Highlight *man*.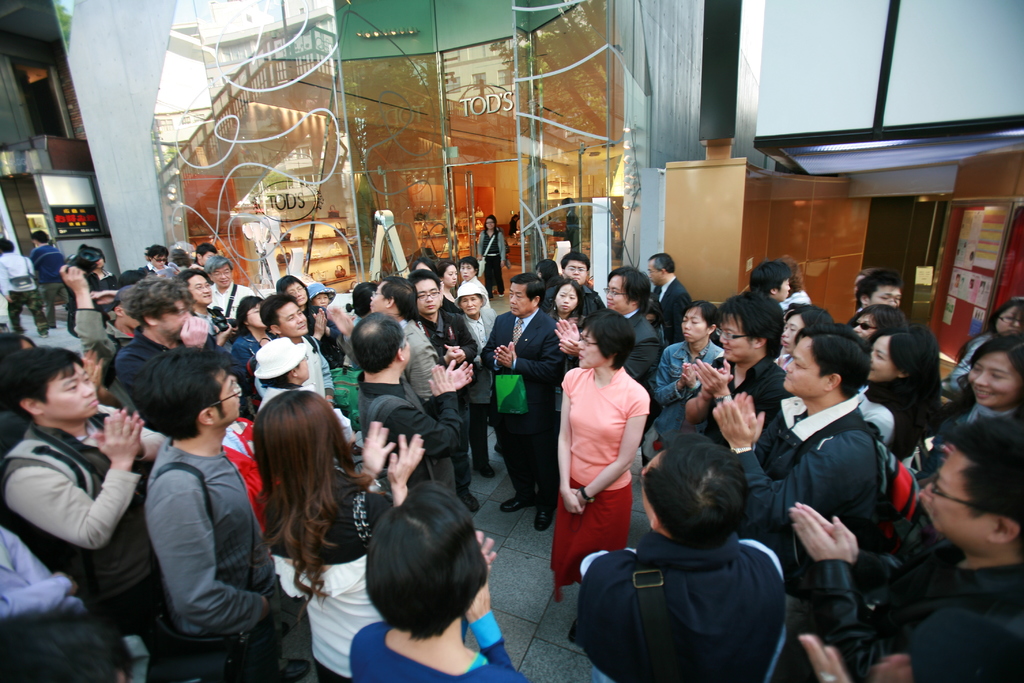
Highlighted region: Rect(0, 342, 201, 682).
